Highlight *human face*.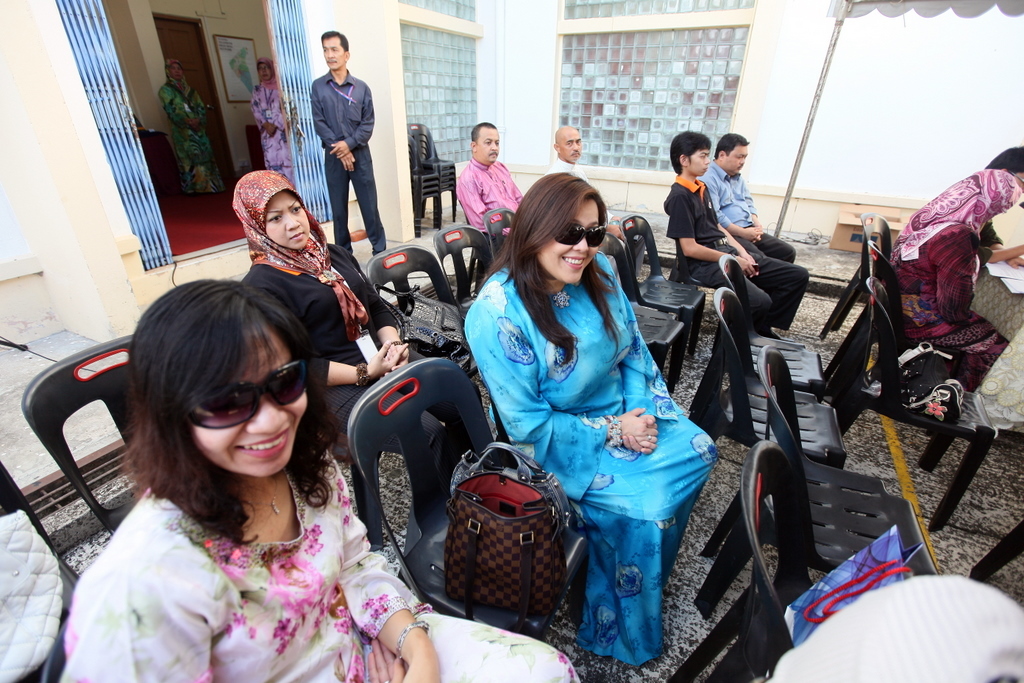
Highlighted region: select_region(533, 197, 598, 282).
